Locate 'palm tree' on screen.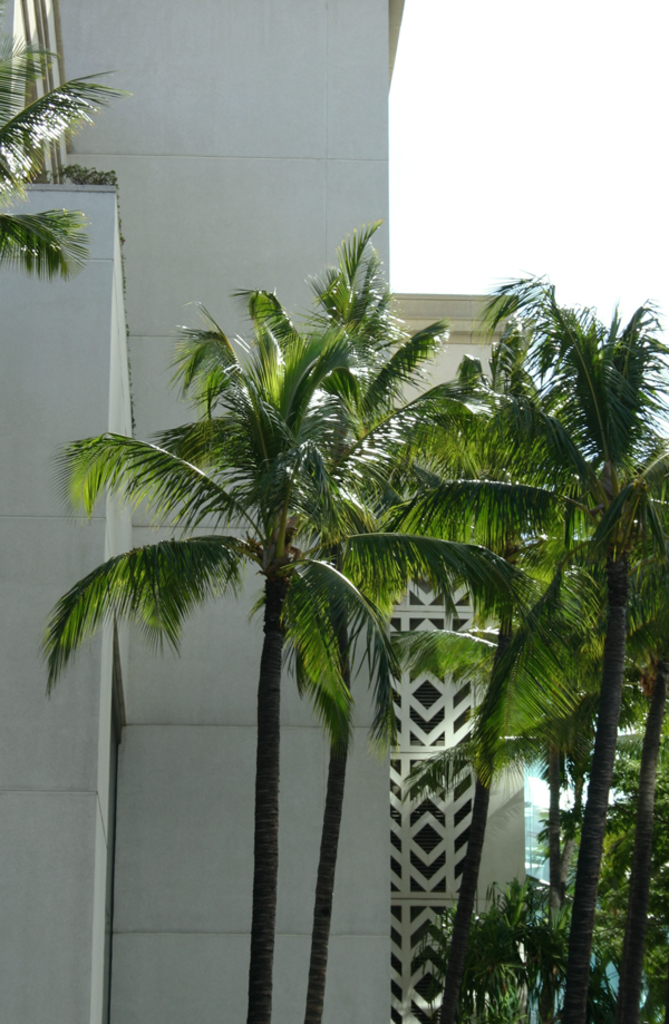
On screen at left=0, top=29, right=127, bottom=280.
